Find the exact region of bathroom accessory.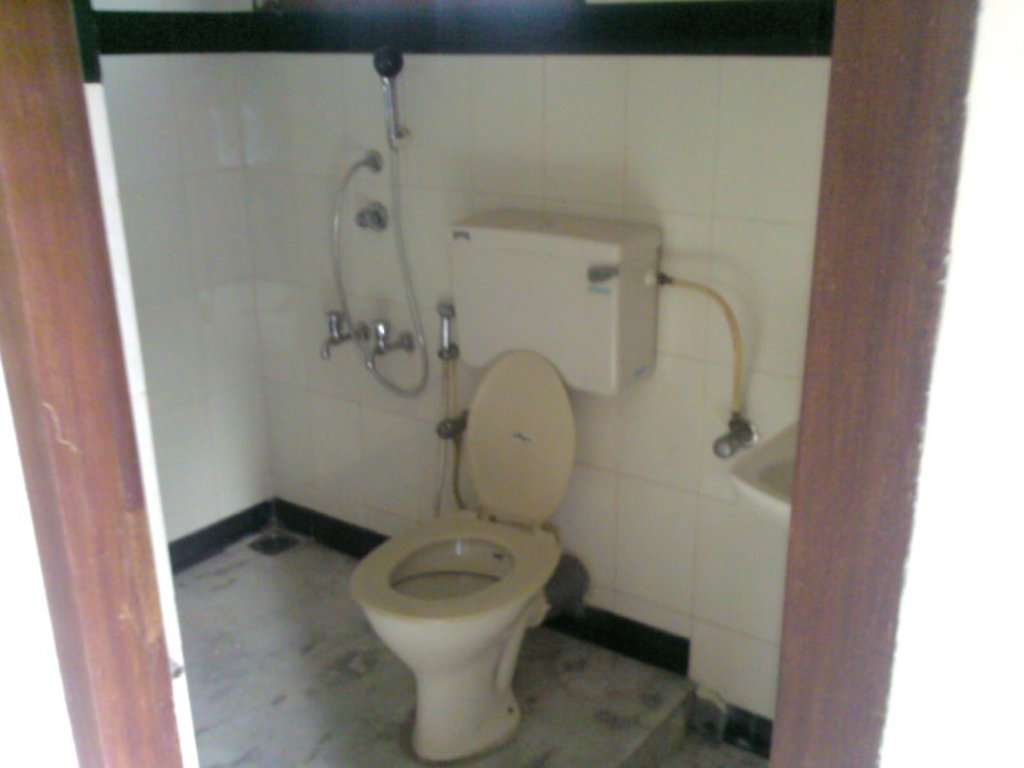
Exact region: pyautogui.locateOnScreen(657, 270, 758, 457).
